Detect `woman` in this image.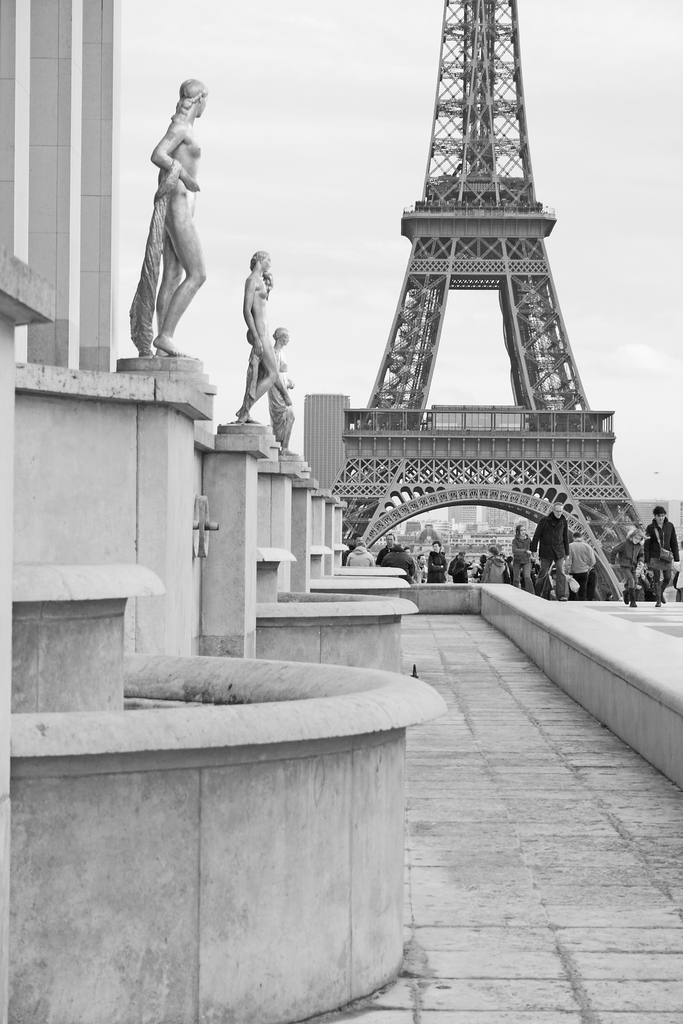
Detection: left=425, top=542, right=448, bottom=582.
